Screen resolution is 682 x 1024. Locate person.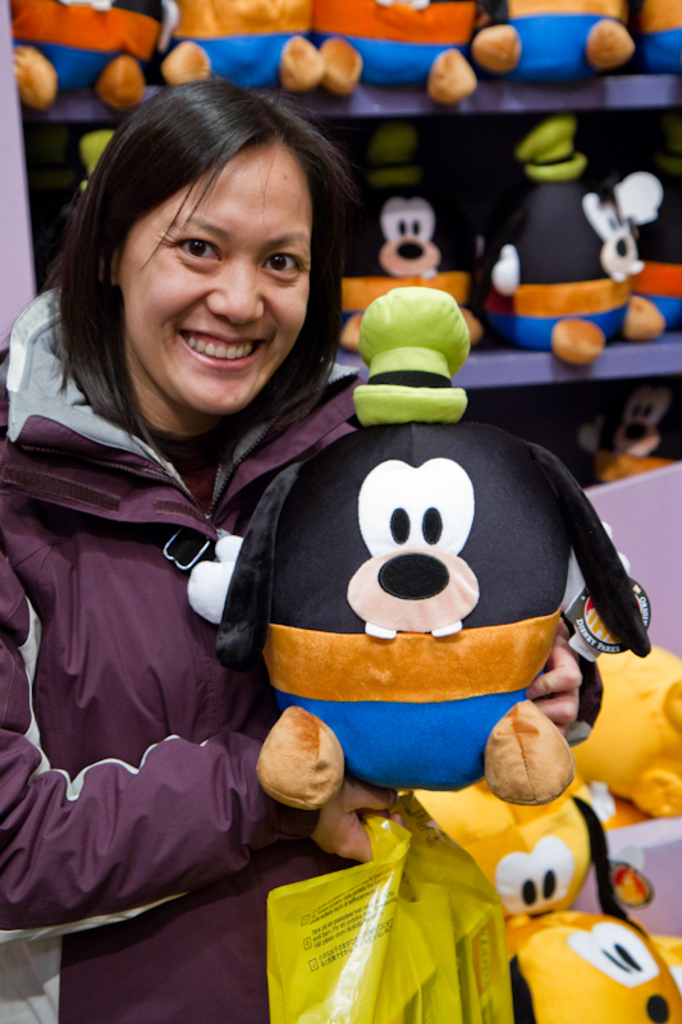
[0, 69, 585, 1023].
